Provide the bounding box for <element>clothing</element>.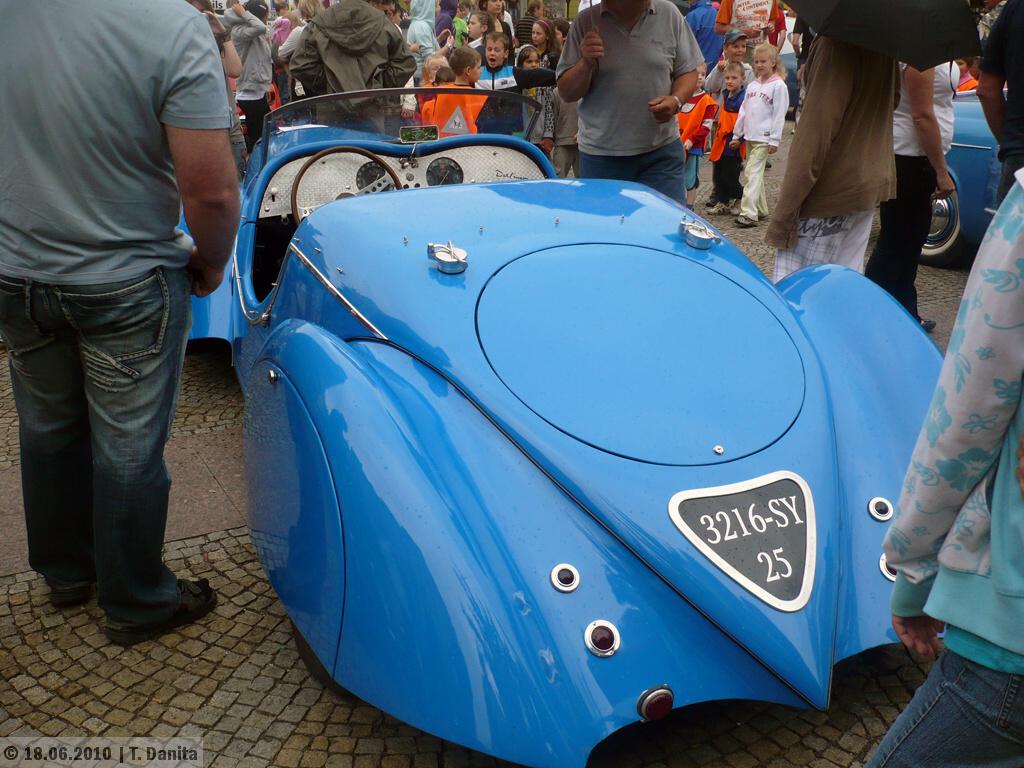
left=849, top=160, right=1023, bottom=767.
